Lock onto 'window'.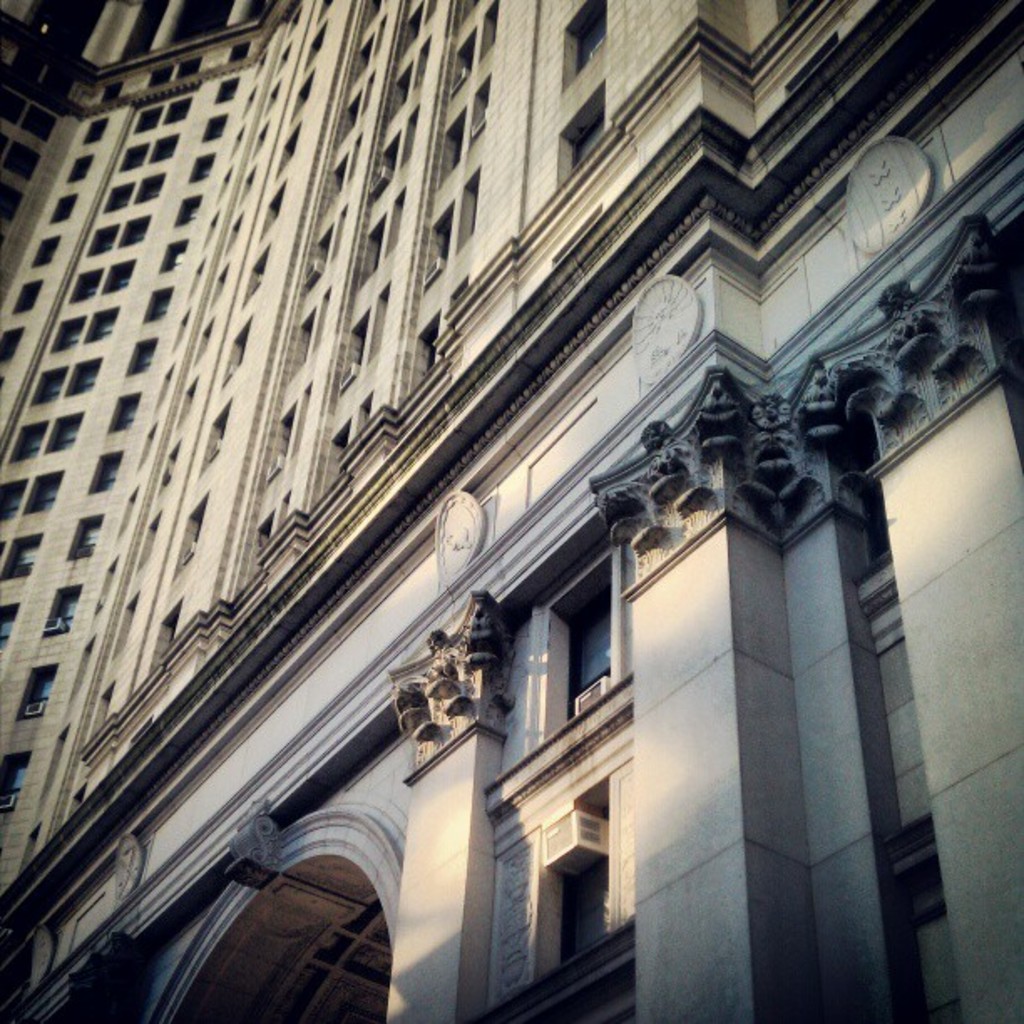
Locked: x1=289 y1=65 x2=316 y2=119.
